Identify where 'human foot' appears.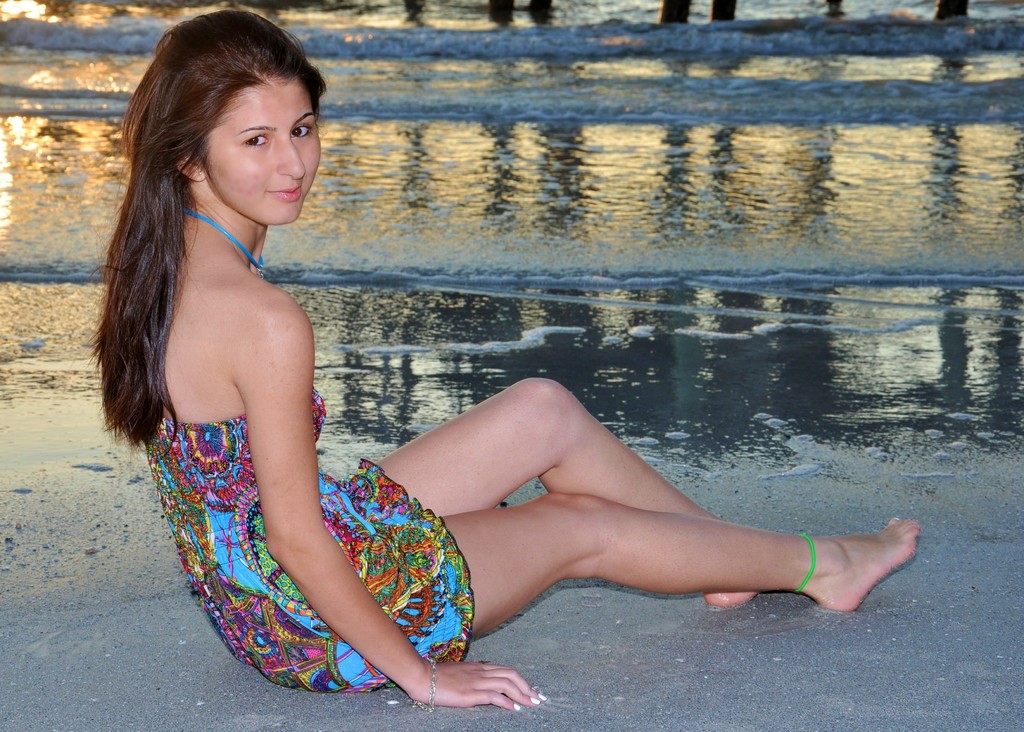
Appears at box=[799, 530, 929, 619].
